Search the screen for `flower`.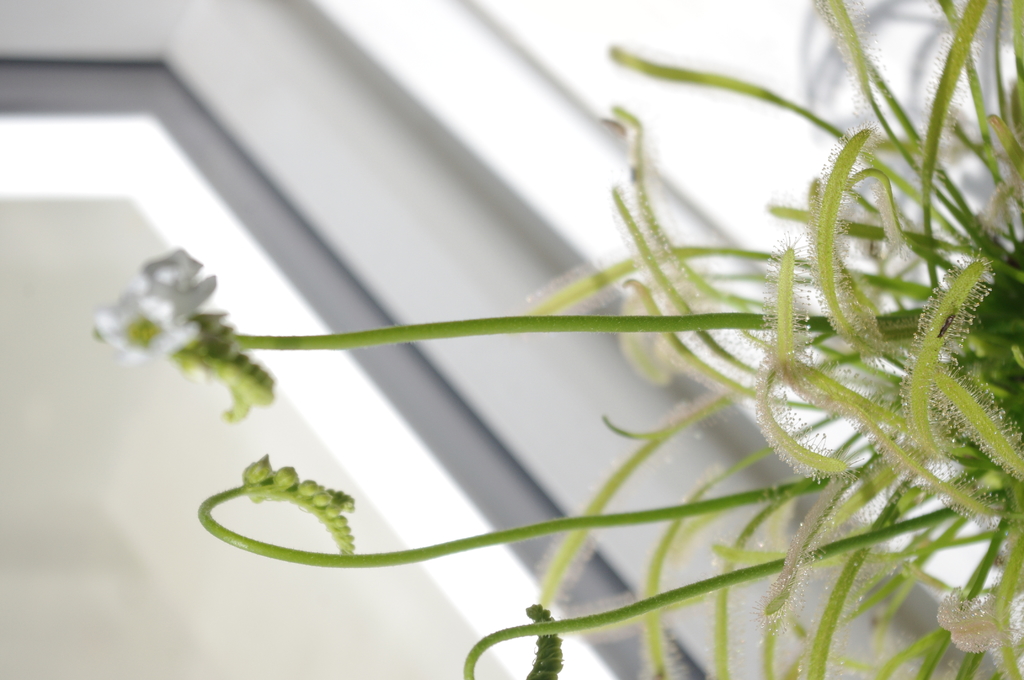
Found at 126 244 221 318.
